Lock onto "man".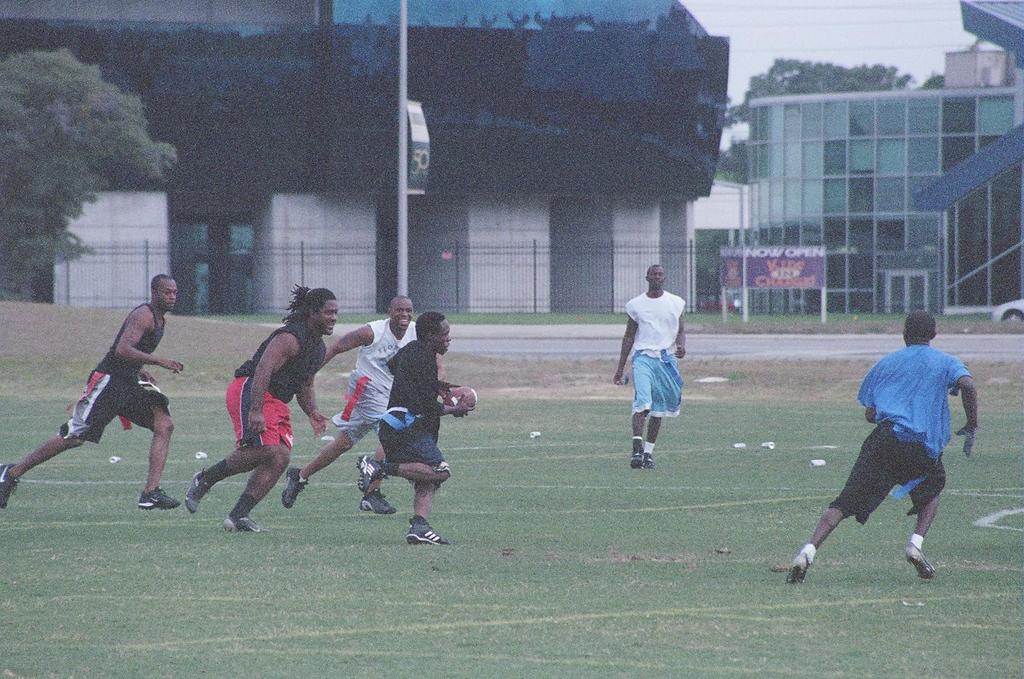
Locked: <bbox>25, 279, 197, 519</bbox>.
